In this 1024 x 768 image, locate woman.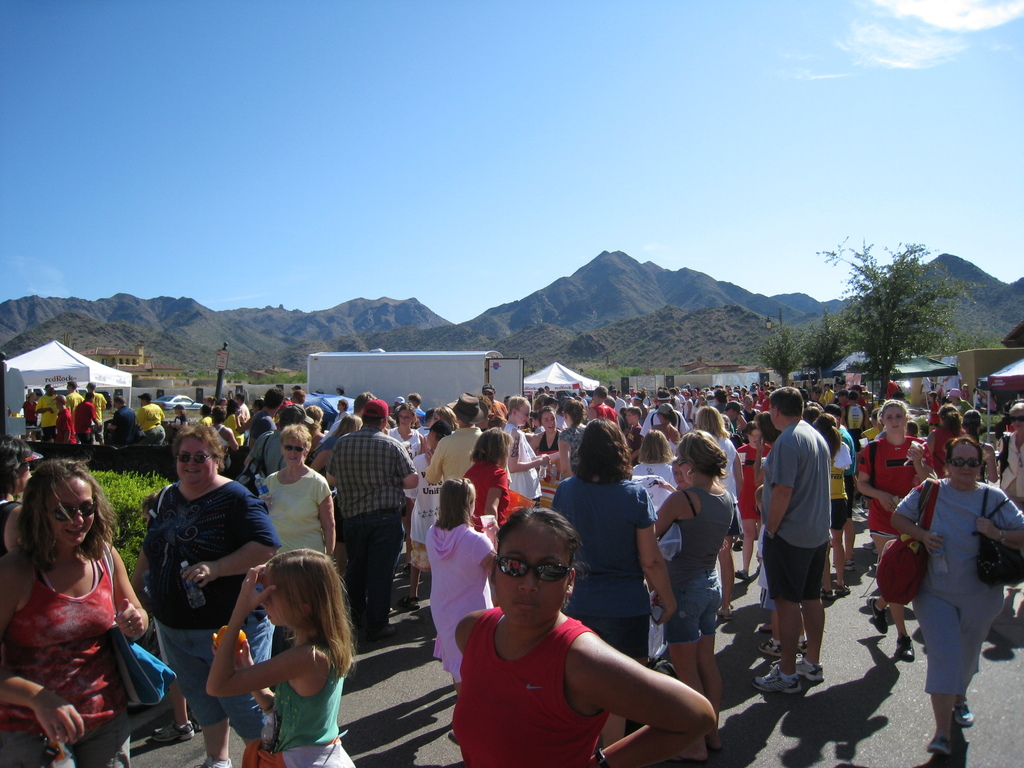
Bounding box: (left=124, top=418, right=291, bottom=767).
